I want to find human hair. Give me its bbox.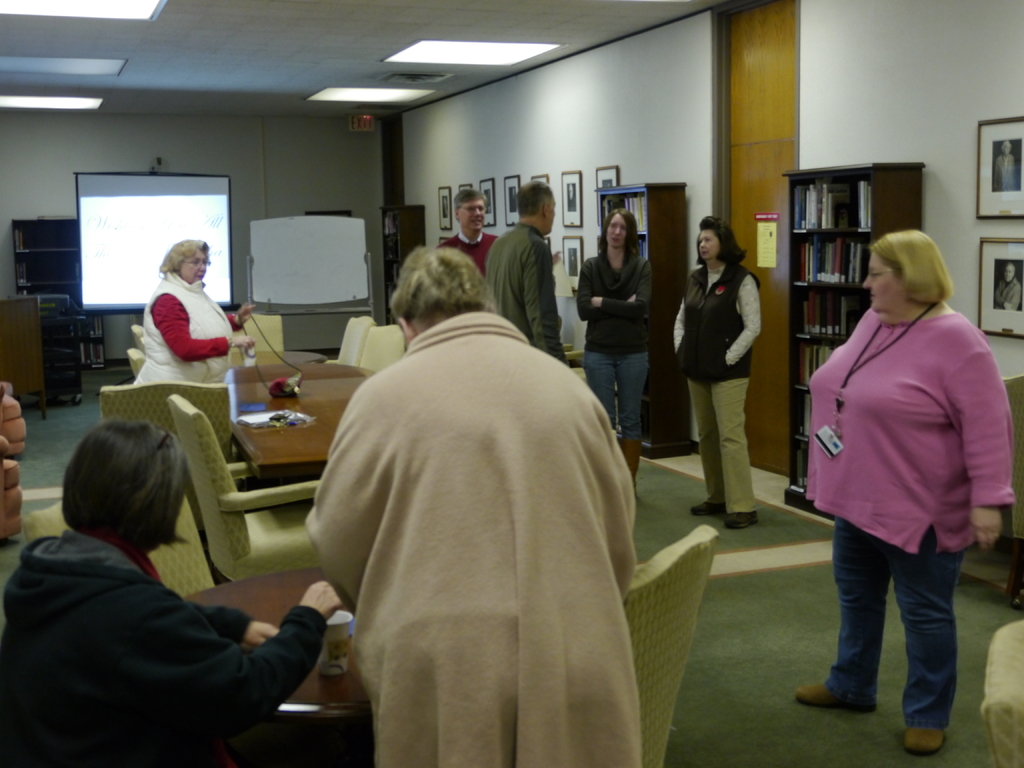
<box>516,182,550,214</box>.
